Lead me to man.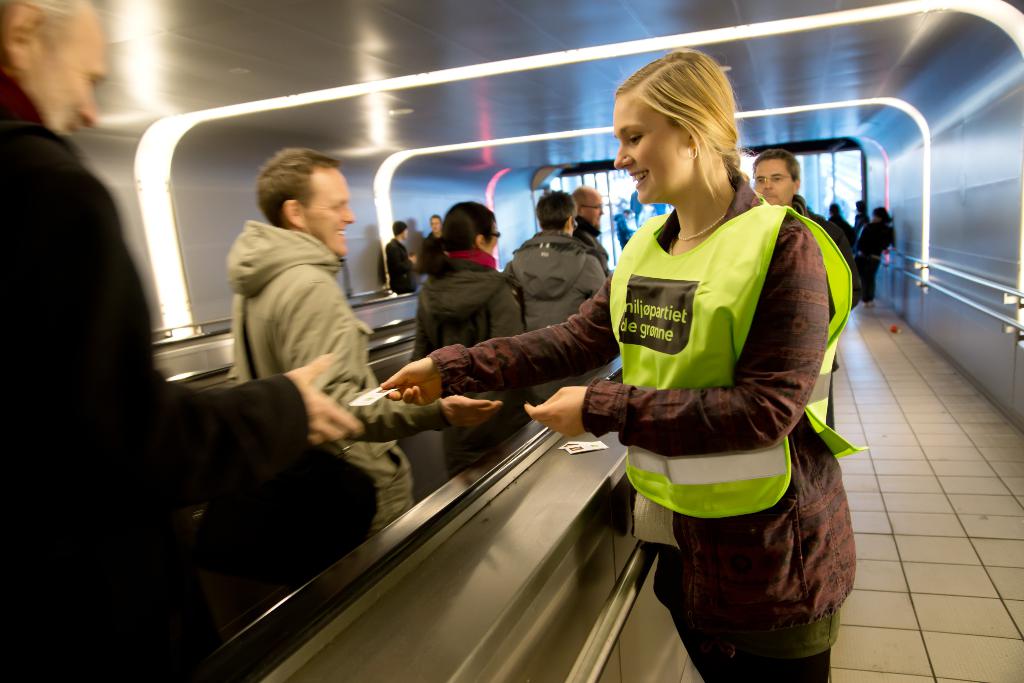
Lead to (751,149,862,432).
